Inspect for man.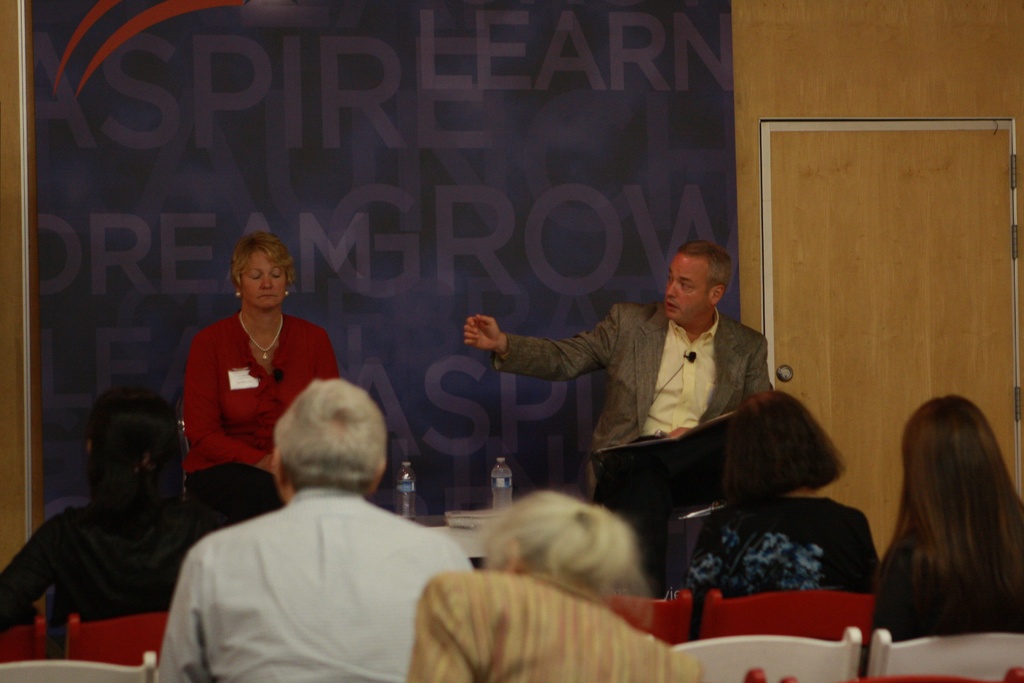
Inspection: [left=118, top=395, right=471, bottom=673].
